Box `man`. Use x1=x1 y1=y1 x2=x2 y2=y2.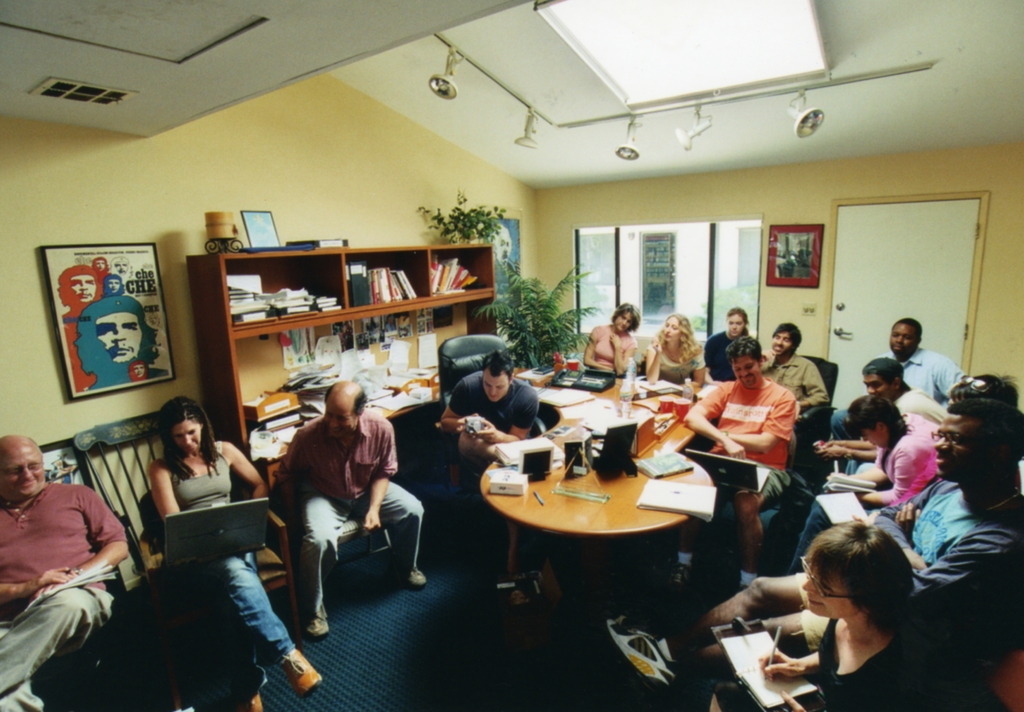
x1=439 y1=352 x2=556 y2=476.
